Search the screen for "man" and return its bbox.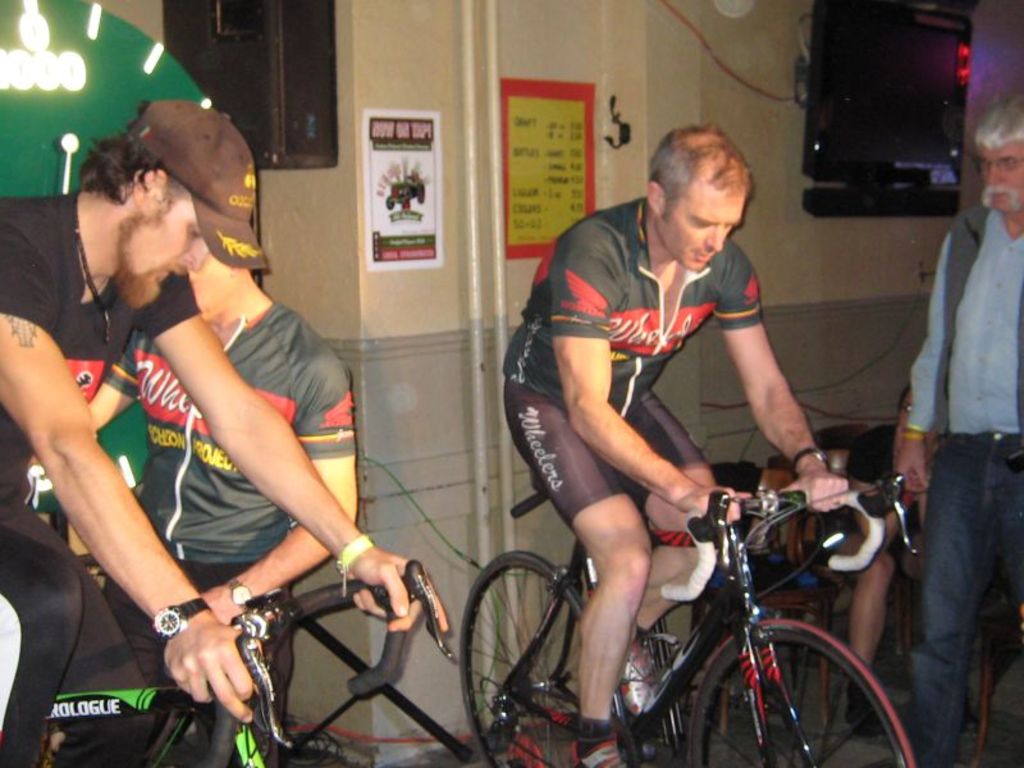
Found: box(499, 123, 847, 767).
